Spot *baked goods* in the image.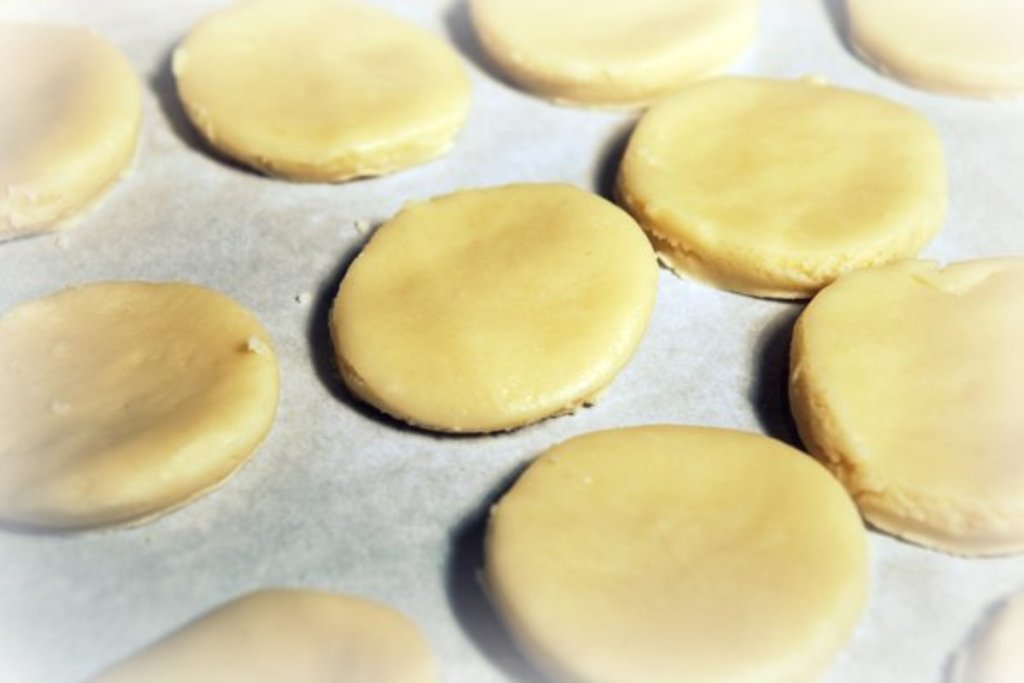
*baked goods* found at box=[788, 253, 1022, 550].
